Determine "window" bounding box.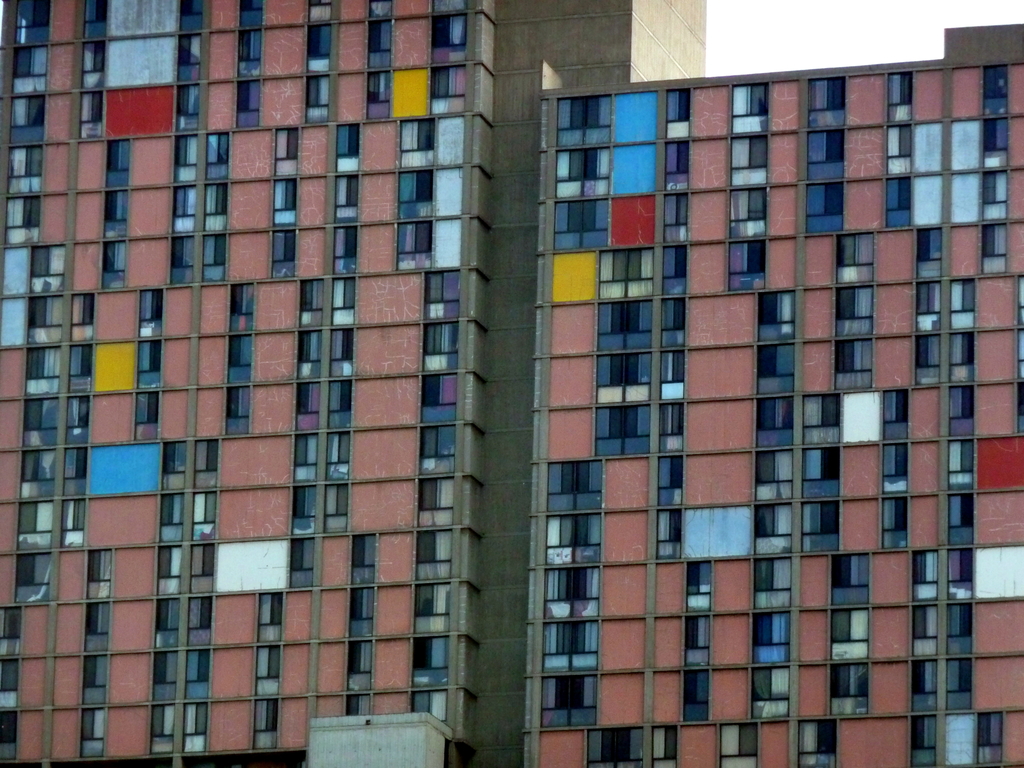
Determined: <box>179,90,203,132</box>.
